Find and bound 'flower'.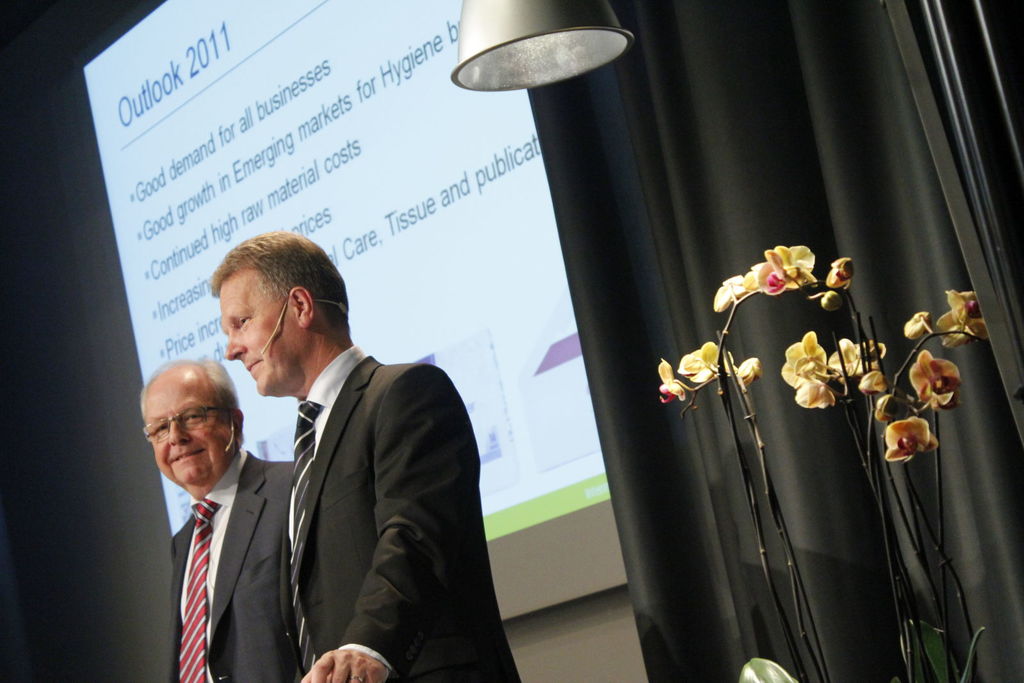
Bound: select_region(907, 343, 964, 404).
